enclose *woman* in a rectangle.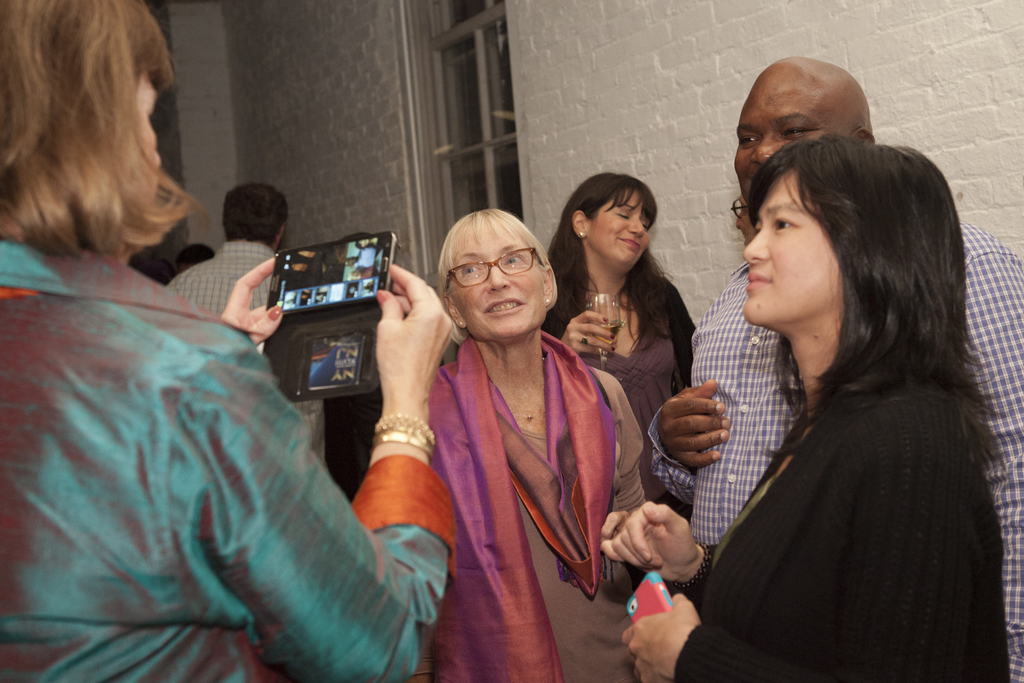
l=531, t=162, r=693, b=466.
